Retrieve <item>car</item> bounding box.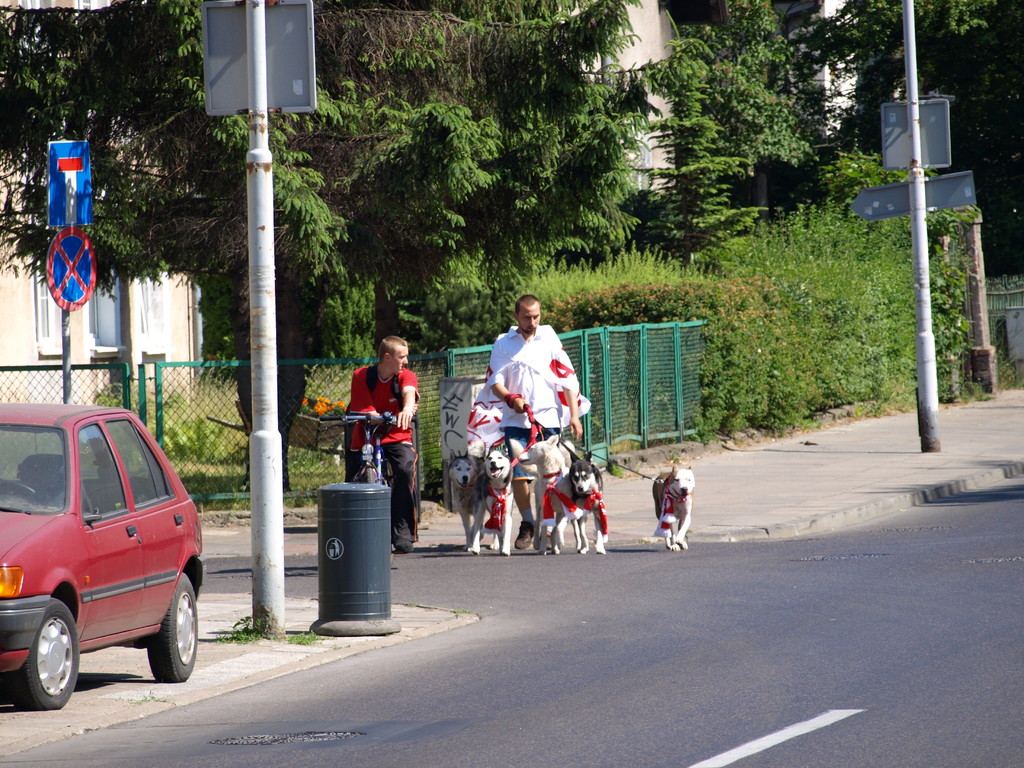
Bounding box: pyautogui.locateOnScreen(0, 400, 209, 712).
